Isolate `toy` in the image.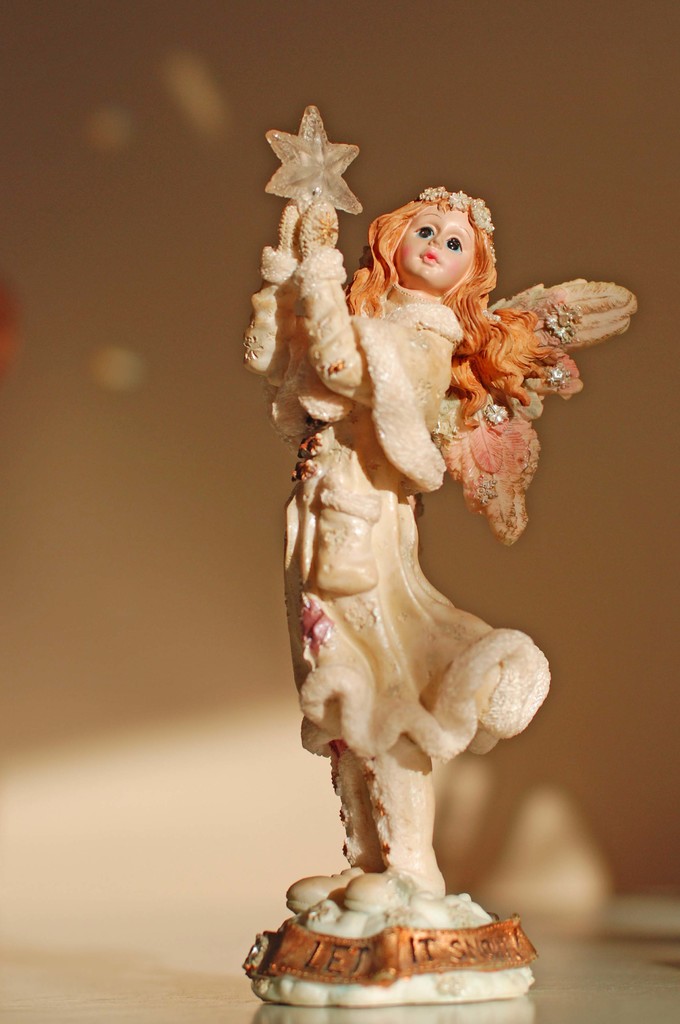
Isolated region: l=229, t=134, r=617, b=950.
